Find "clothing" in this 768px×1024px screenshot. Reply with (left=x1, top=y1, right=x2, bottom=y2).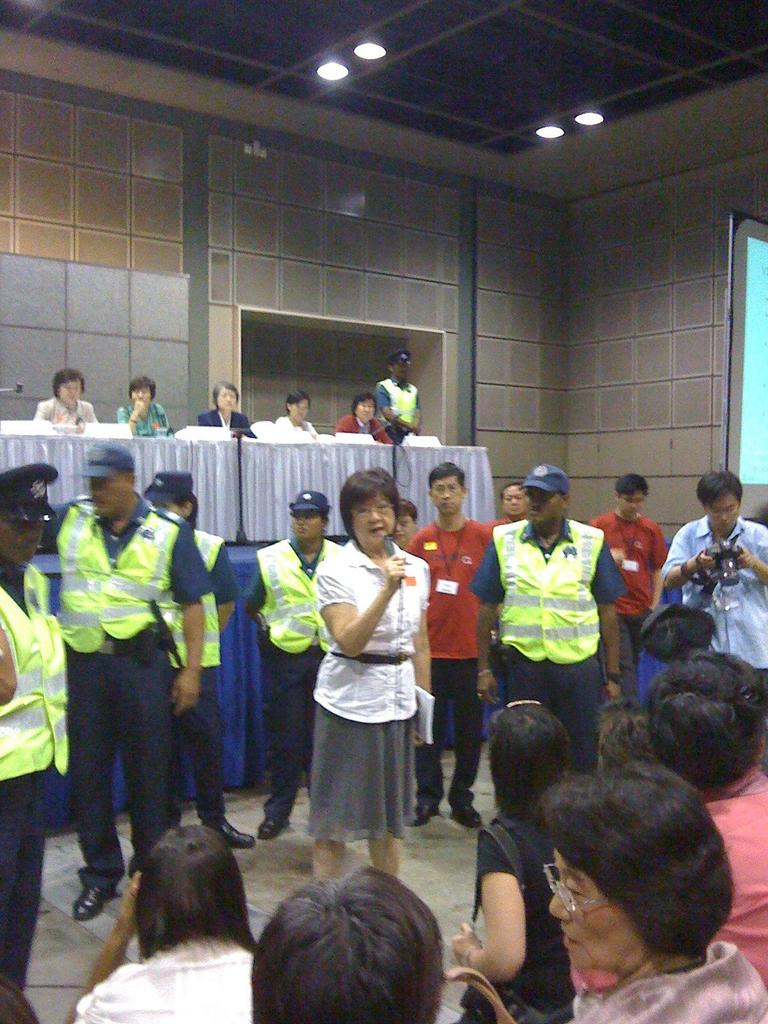
(left=376, top=385, right=418, bottom=440).
